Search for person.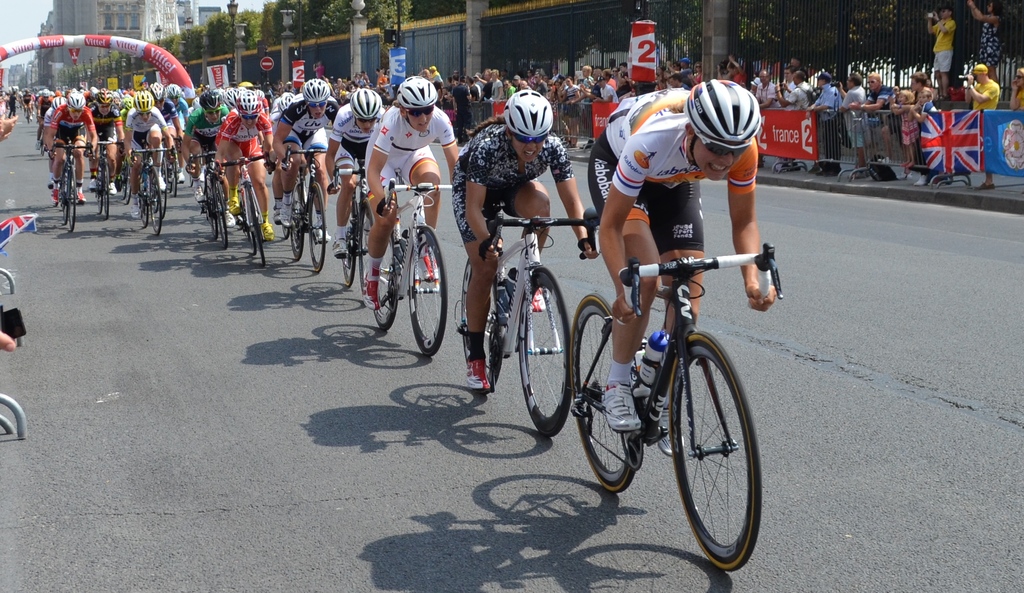
Found at 182 83 233 211.
